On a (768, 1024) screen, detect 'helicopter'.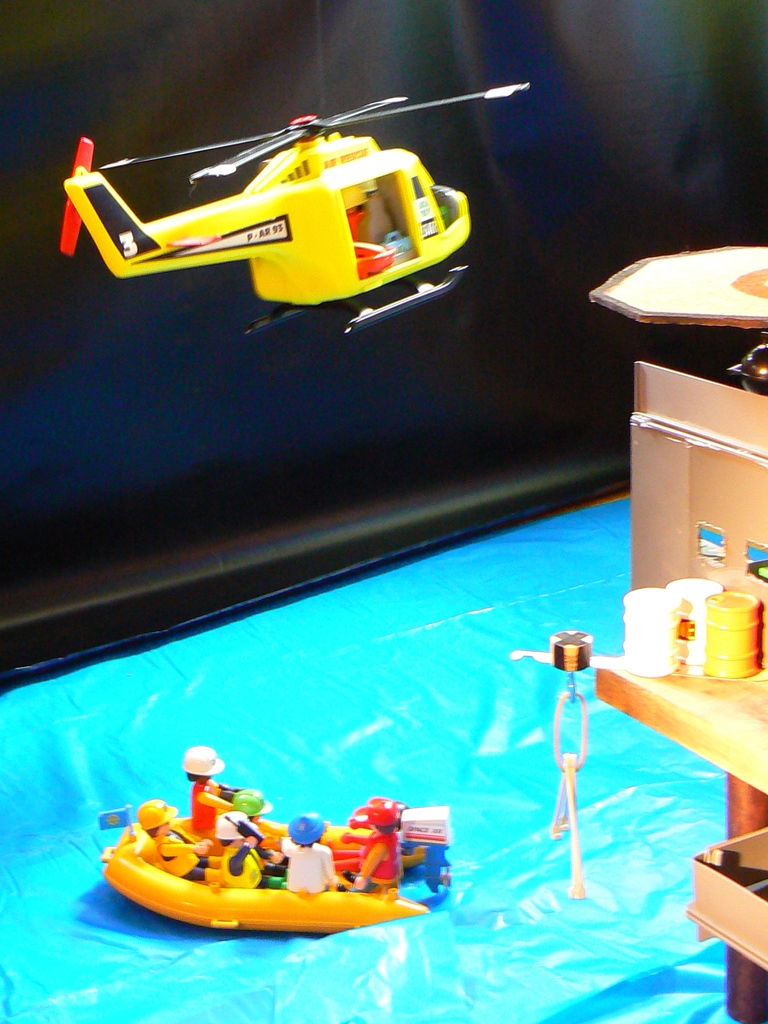
bbox=(57, 76, 531, 346).
